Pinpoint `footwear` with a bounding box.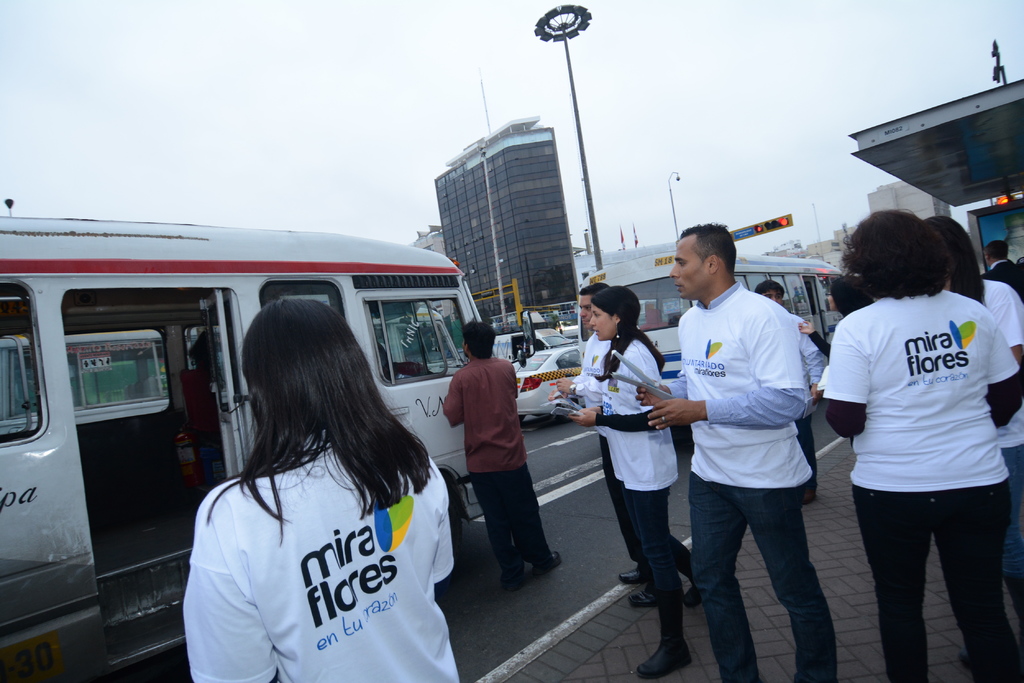
left=620, top=559, right=639, bottom=583.
